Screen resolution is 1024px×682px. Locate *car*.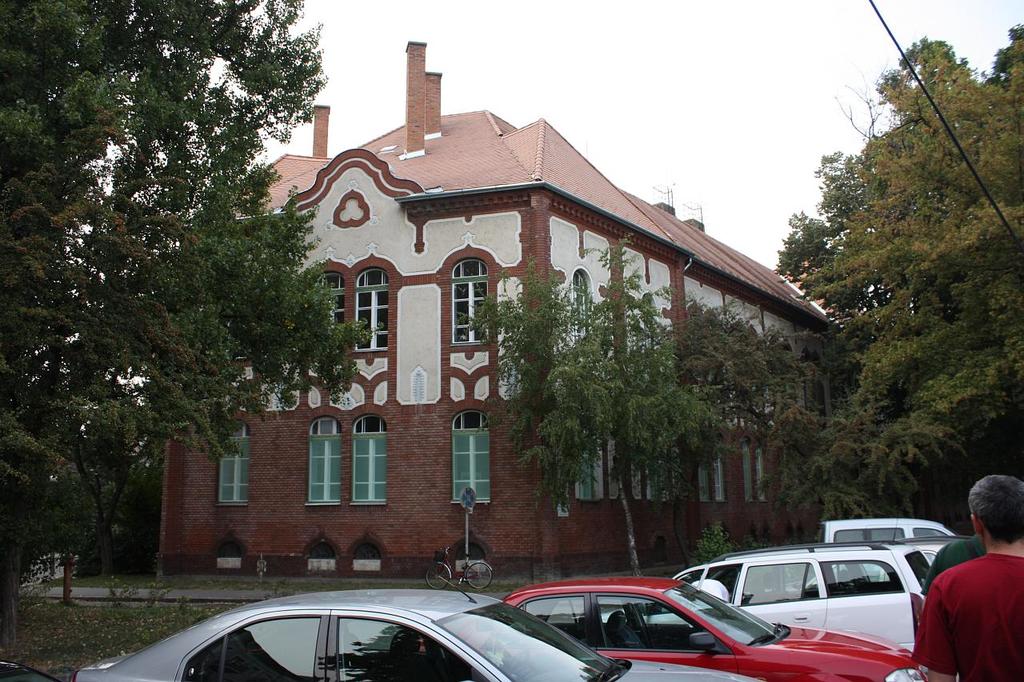
bbox=(0, 658, 62, 681).
